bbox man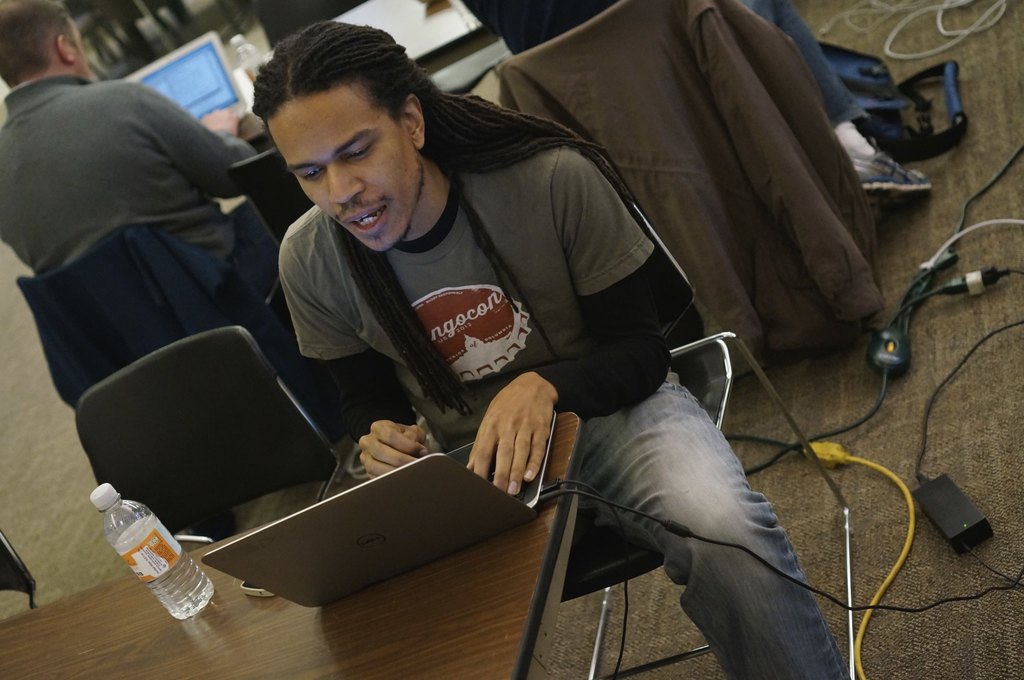
(452, 0, 954, 191)
